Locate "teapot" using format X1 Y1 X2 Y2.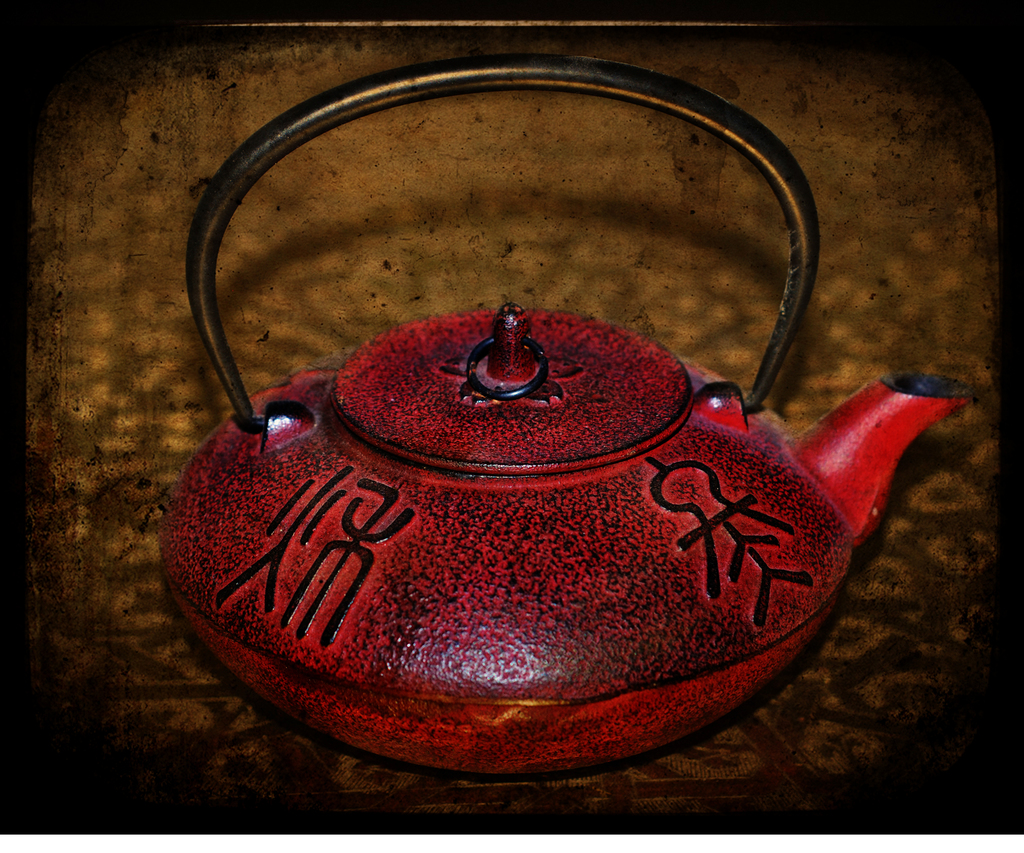
157 58 968 783.
